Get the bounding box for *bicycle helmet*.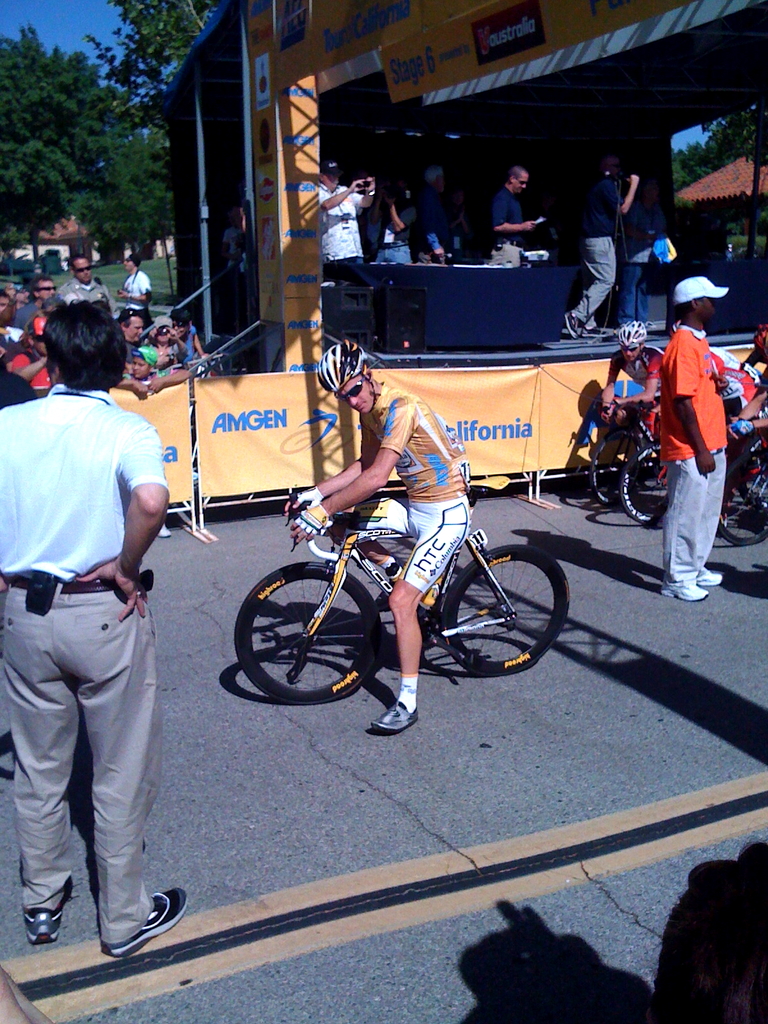
BBox(615, 322, 650, 347).
